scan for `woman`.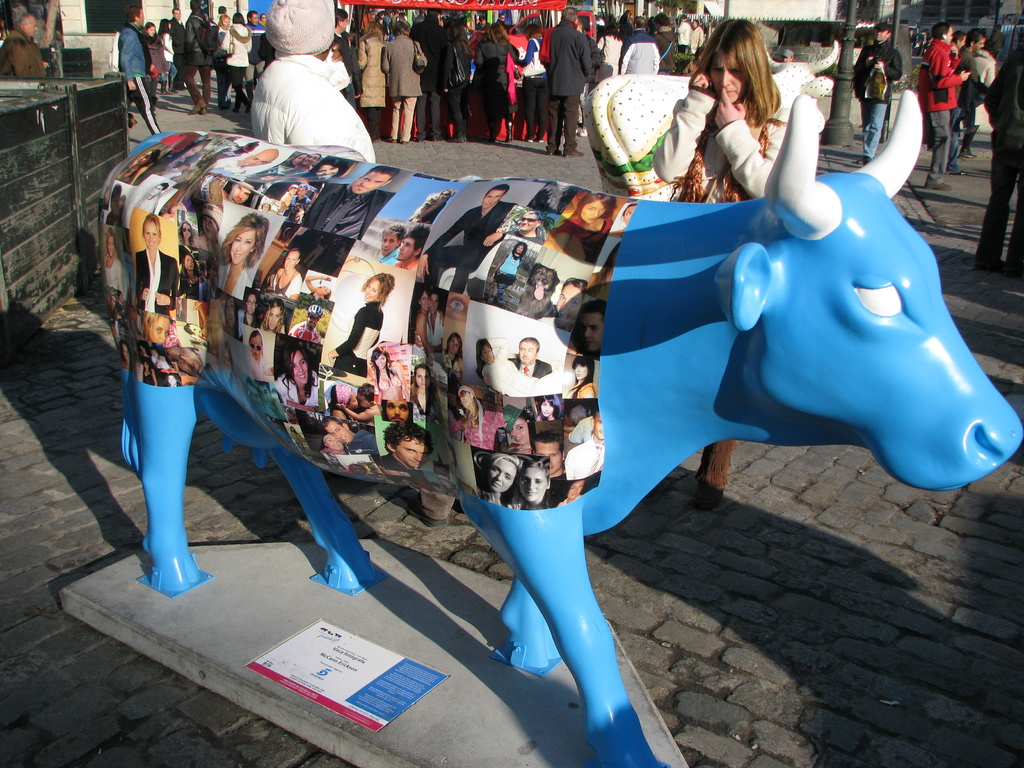
Scan result: <region>411, 188, 456, 225</region>.
